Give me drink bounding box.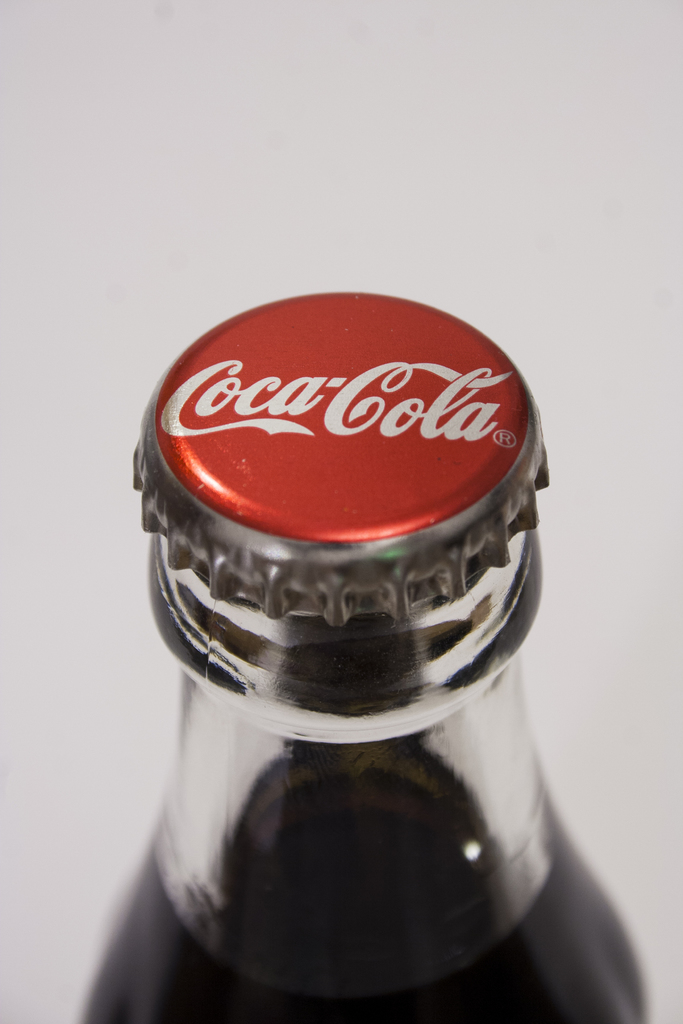
box(79, 736, 649, 1023).
